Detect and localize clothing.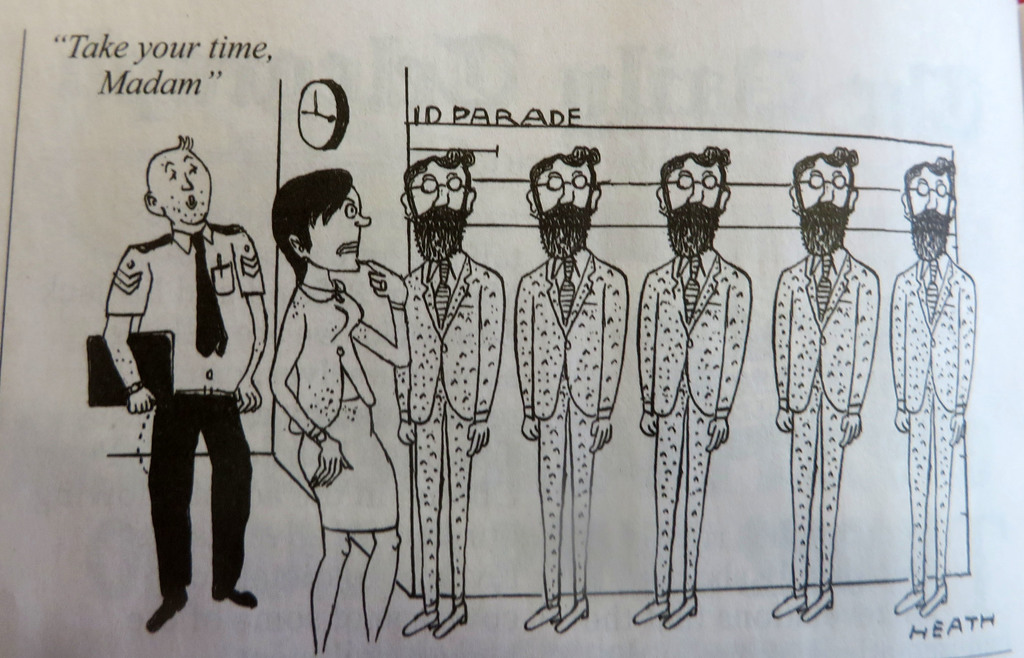
Localized at Rect(108, 218, 269, 391).
